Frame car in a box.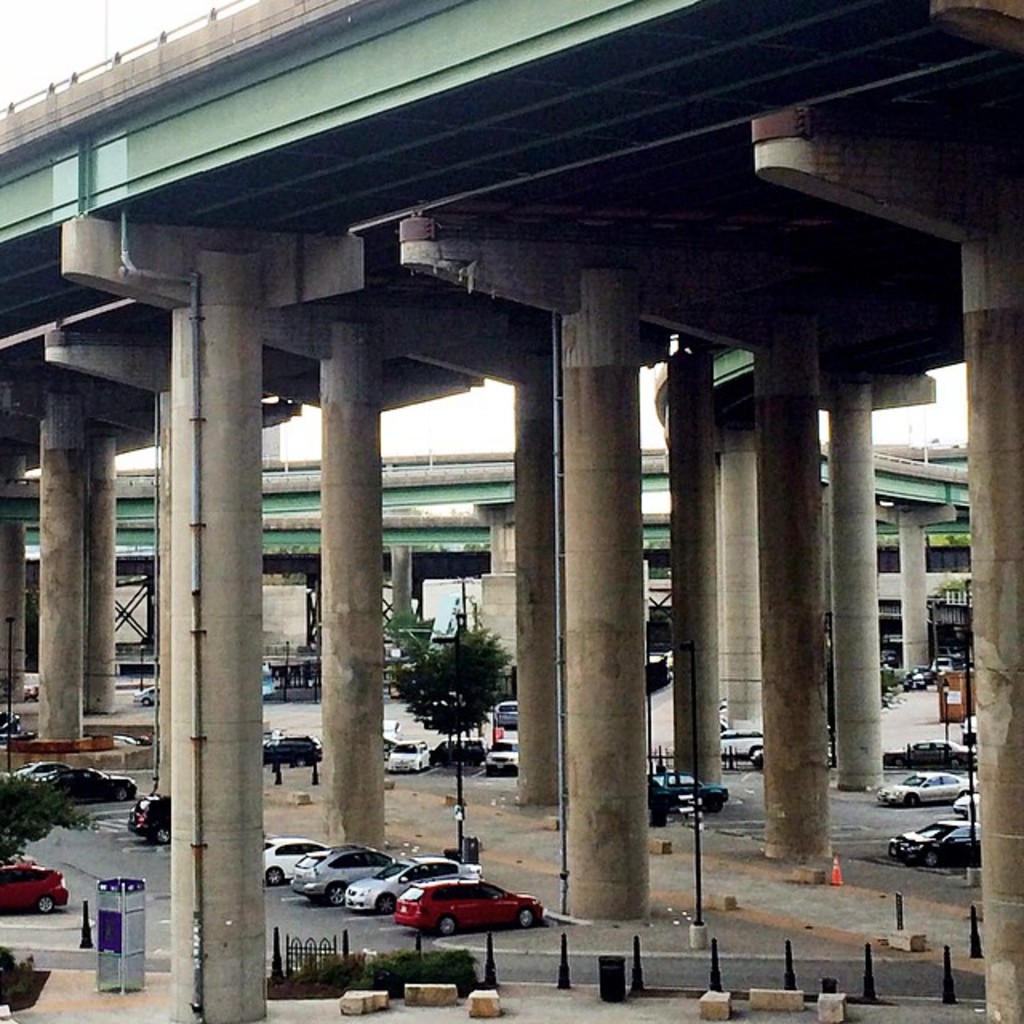
384 739 429 773.
